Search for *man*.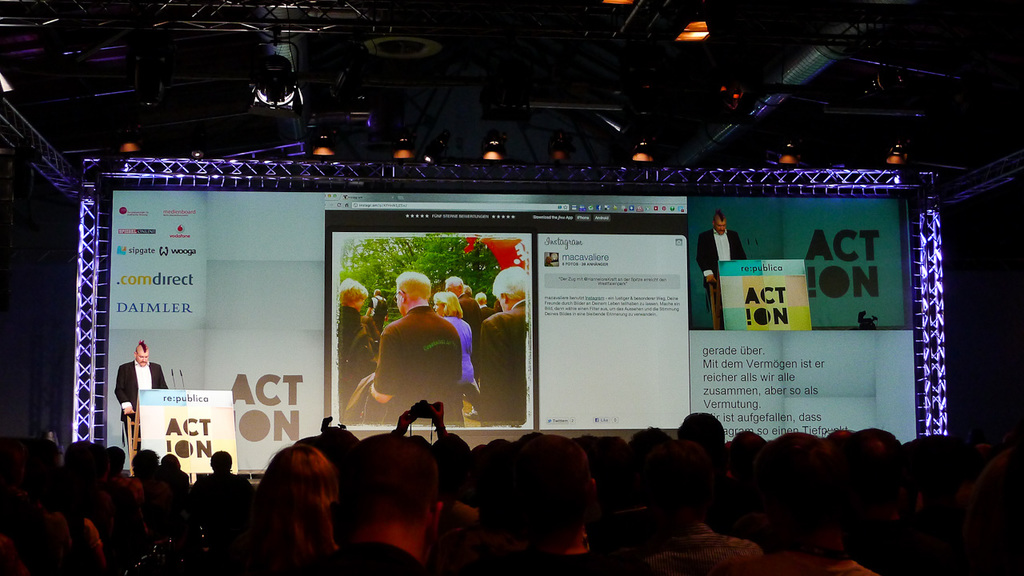
Found at bbox(697, 204, 752, 285).
